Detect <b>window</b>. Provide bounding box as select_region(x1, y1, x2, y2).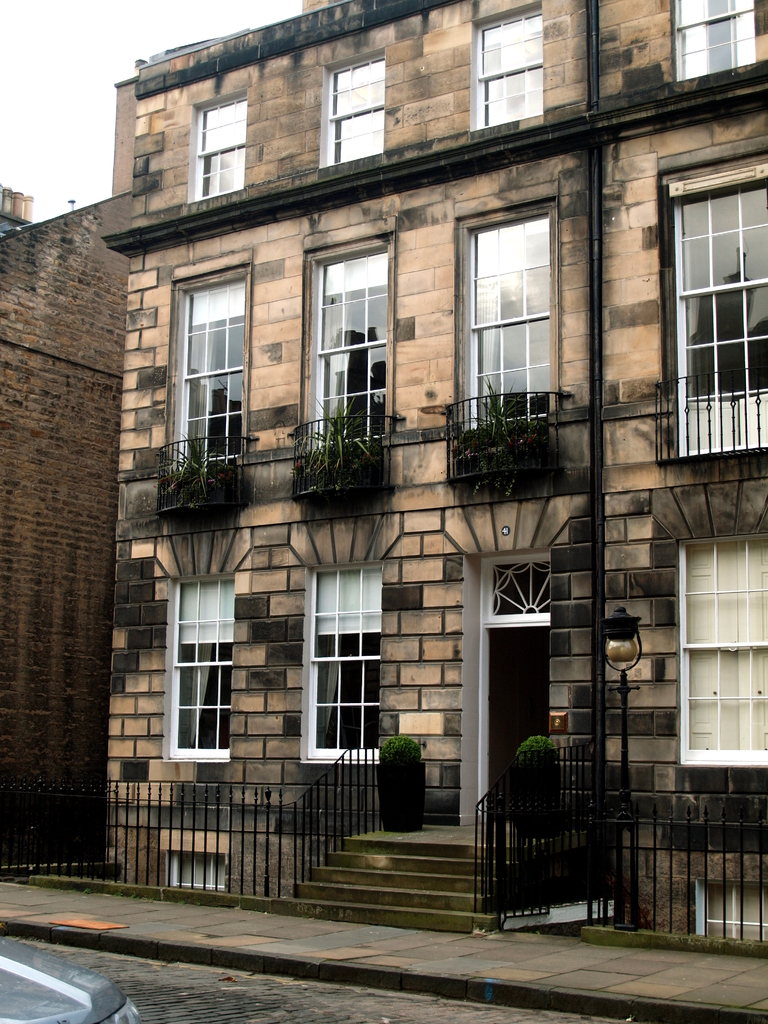
select_region(474, 186, 583, 399).
